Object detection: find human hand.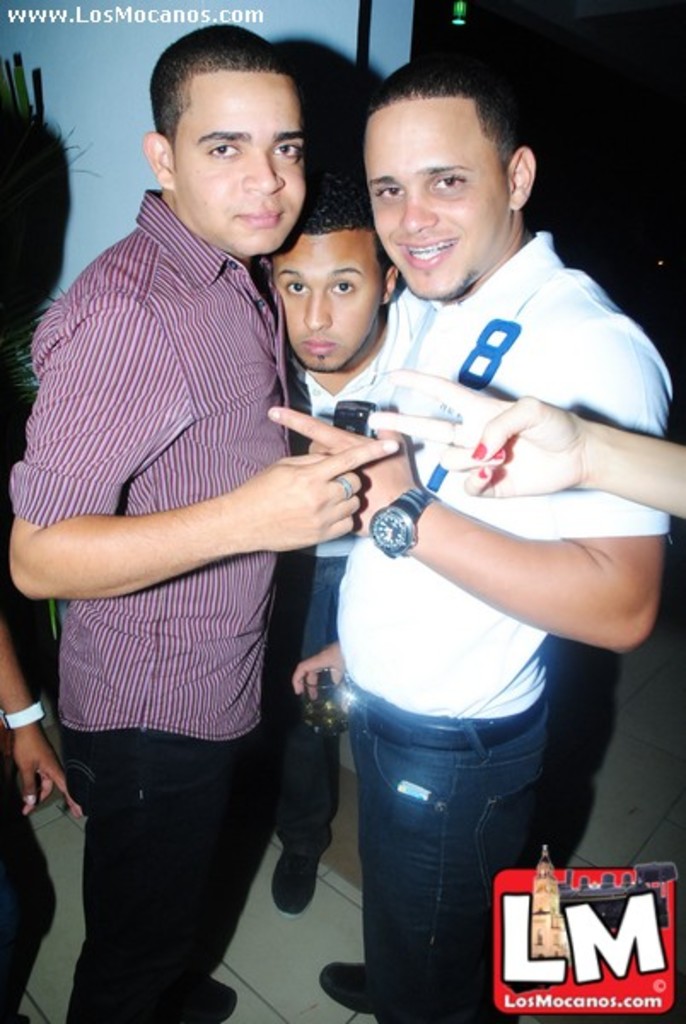
261 403 415 534.
